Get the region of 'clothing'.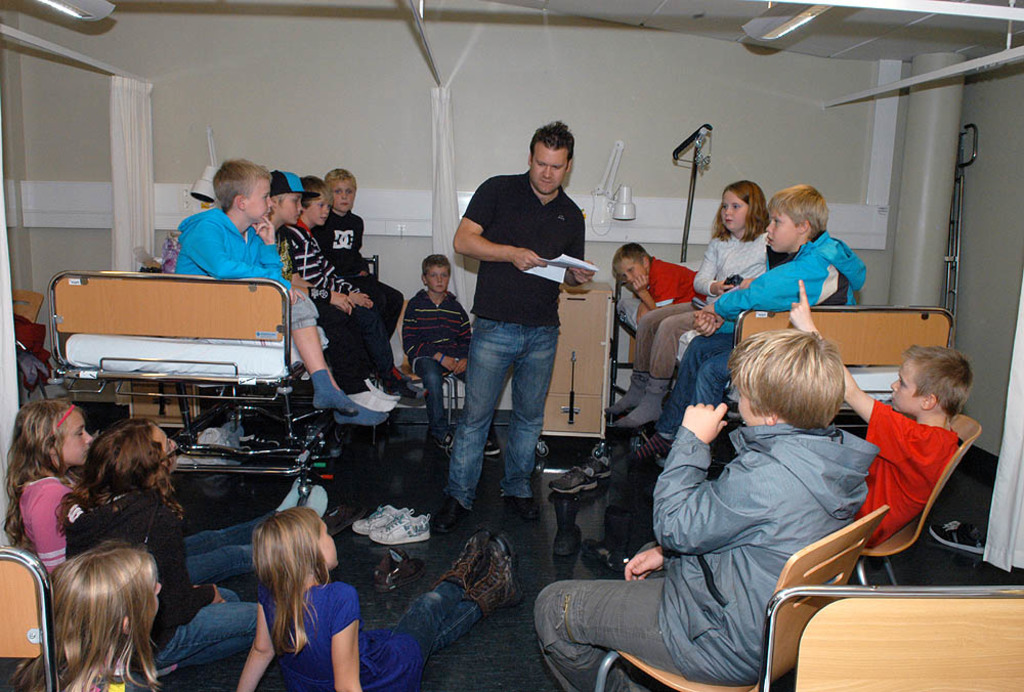
<box>534,426,882,691</box>.
